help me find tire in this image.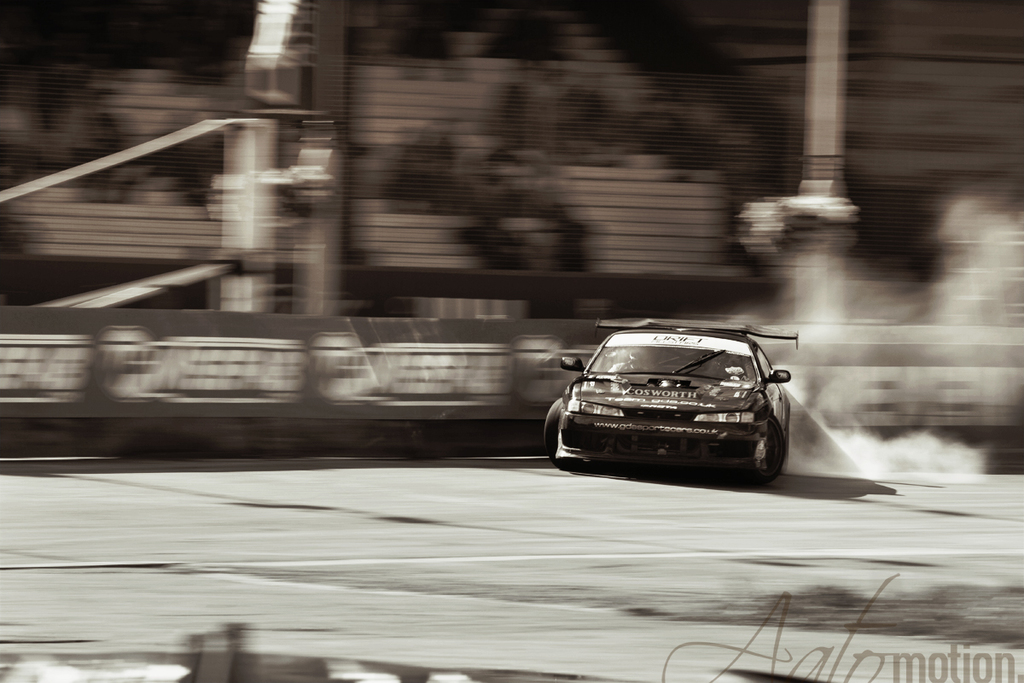
Found it: Rect(543, 399, 567, 452).
